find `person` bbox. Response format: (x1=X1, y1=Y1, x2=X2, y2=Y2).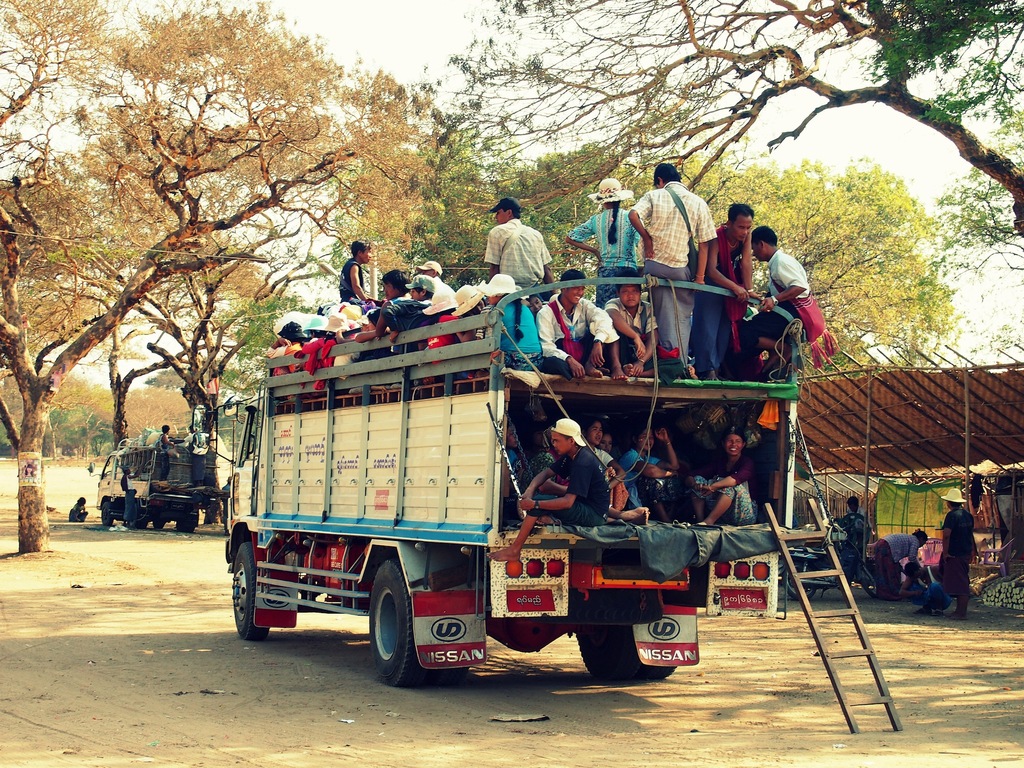
(x1=157, y1=421, x2=176, y2=482).
